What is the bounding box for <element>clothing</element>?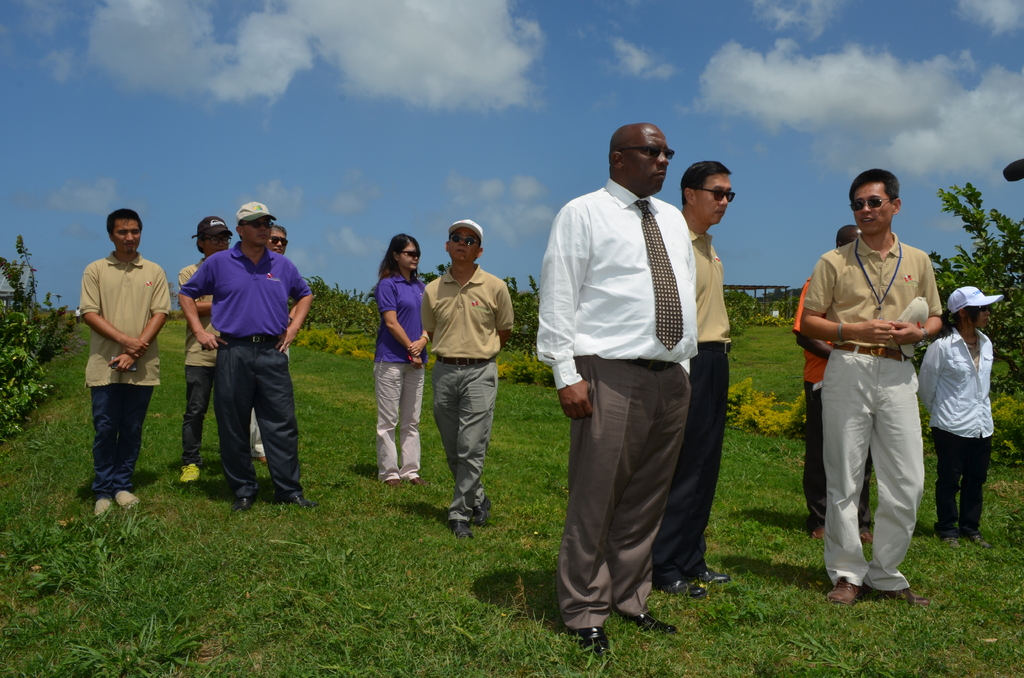
l=63, t=246, r=165, b=491.
